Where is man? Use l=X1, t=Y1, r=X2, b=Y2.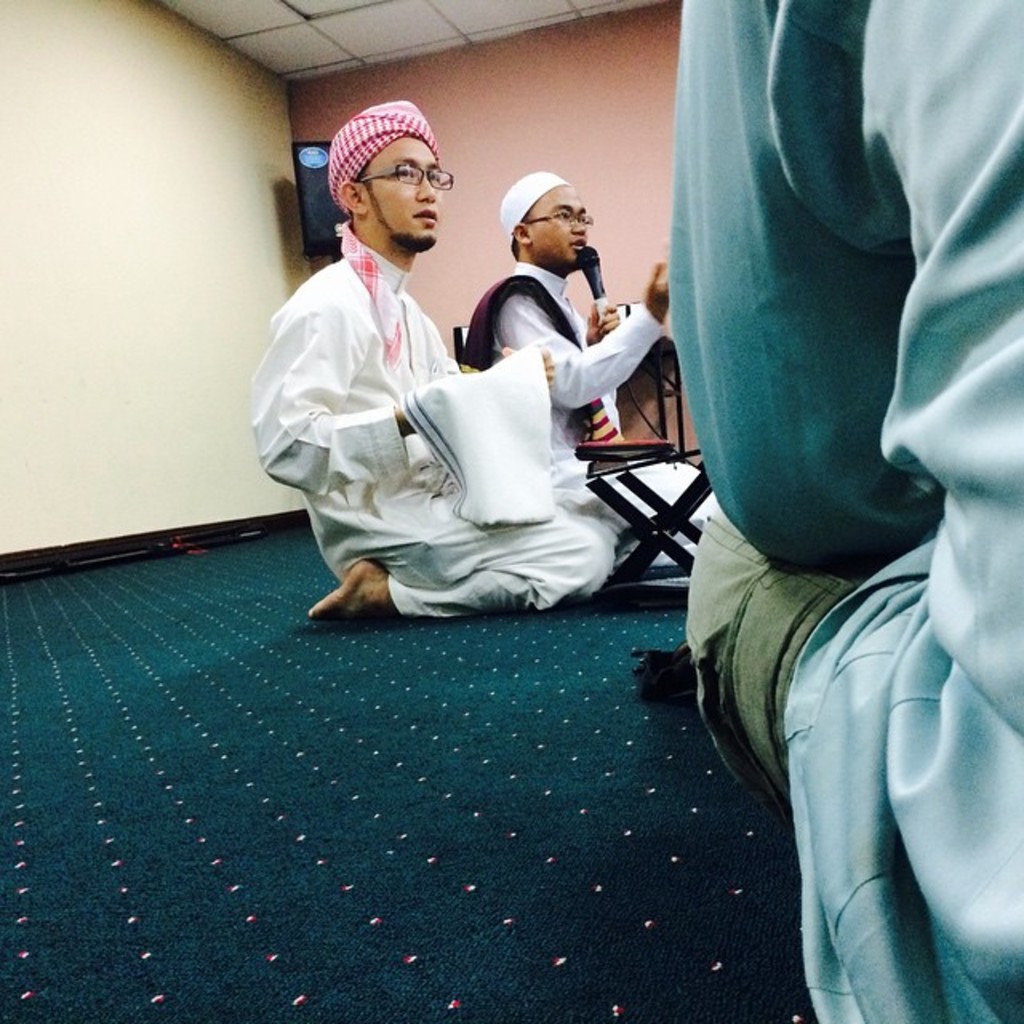
l=280, t=130, r=582, b=613.
